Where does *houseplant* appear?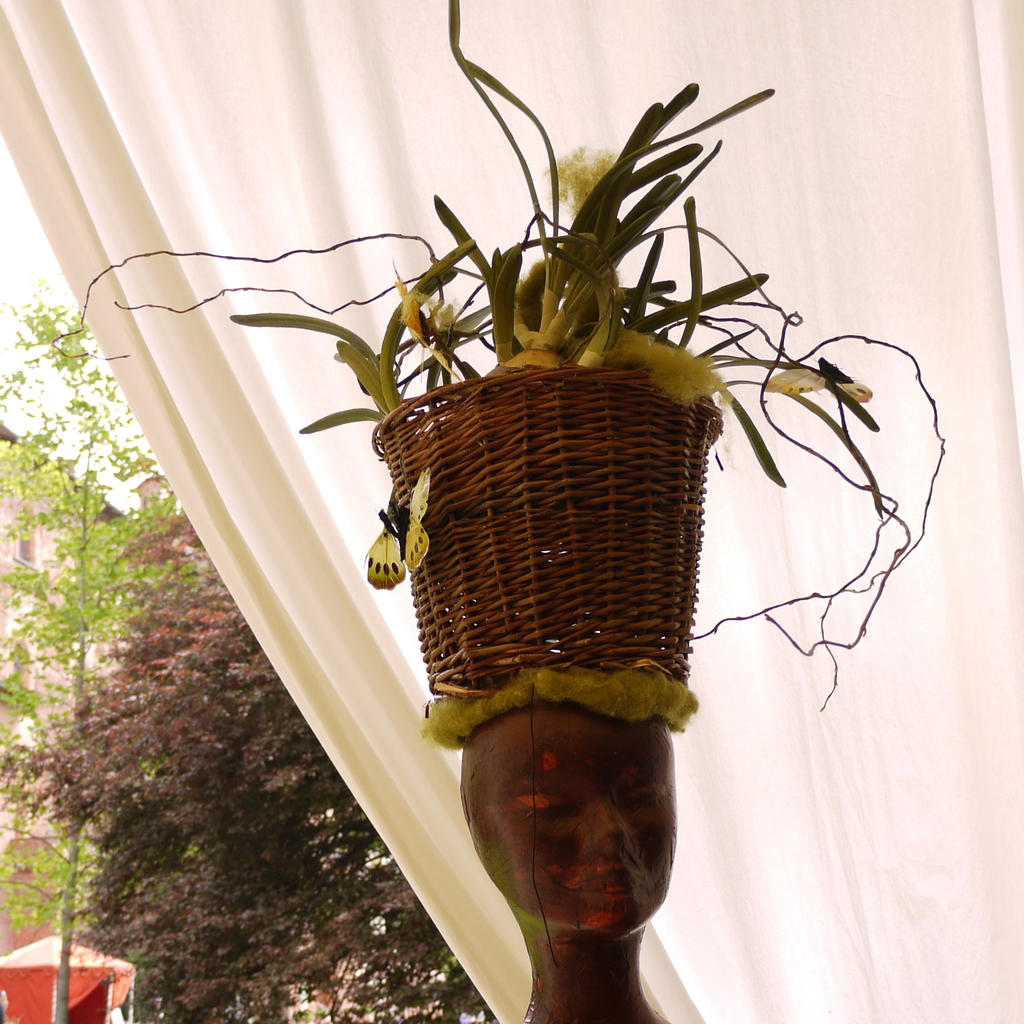
Appears at left=81, top=0, right=941, bottom=1022.
